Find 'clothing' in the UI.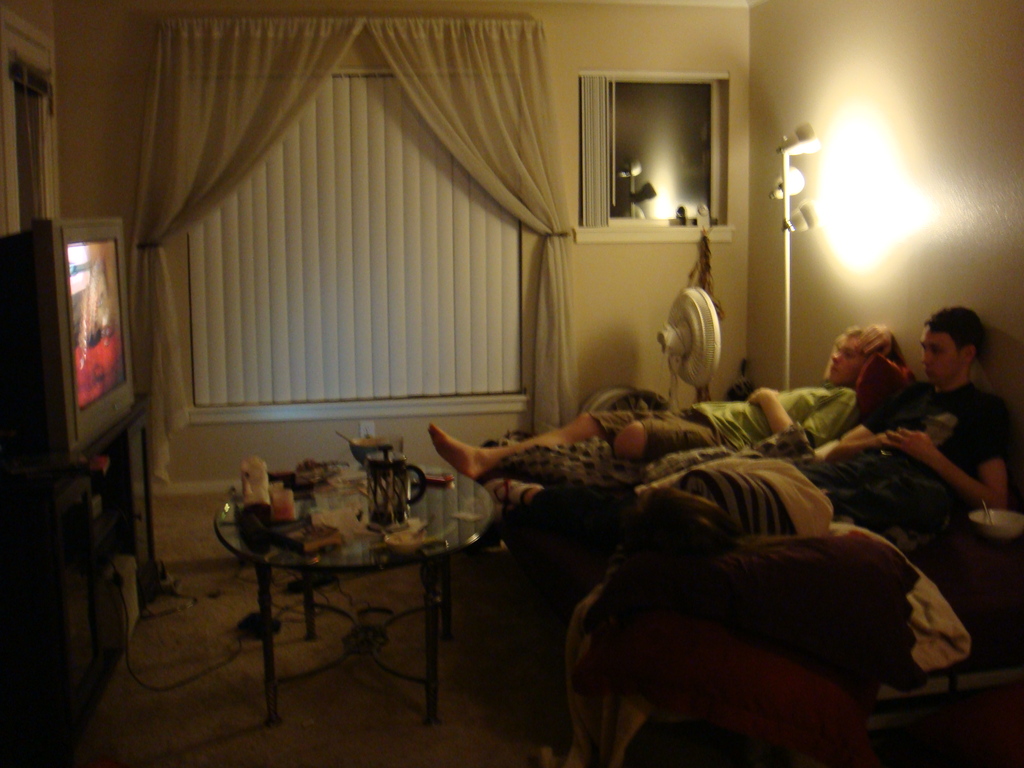
UI element at <bbox>636, 378, 1023, 521</bbox>.
